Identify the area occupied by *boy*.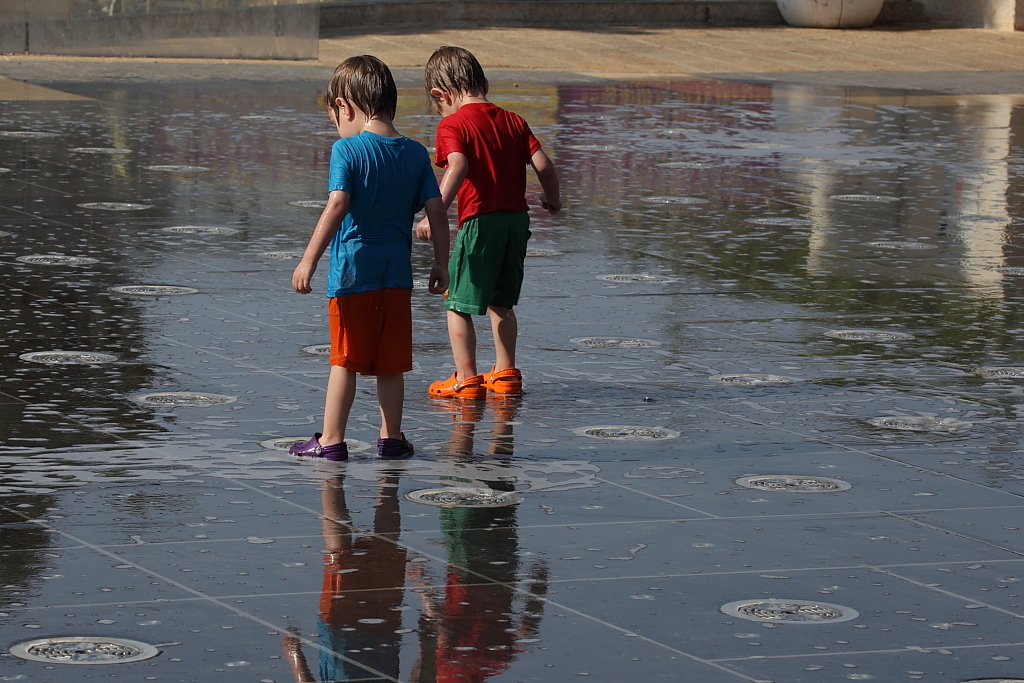
Area: l=417, t=47, r=566, b=401.
